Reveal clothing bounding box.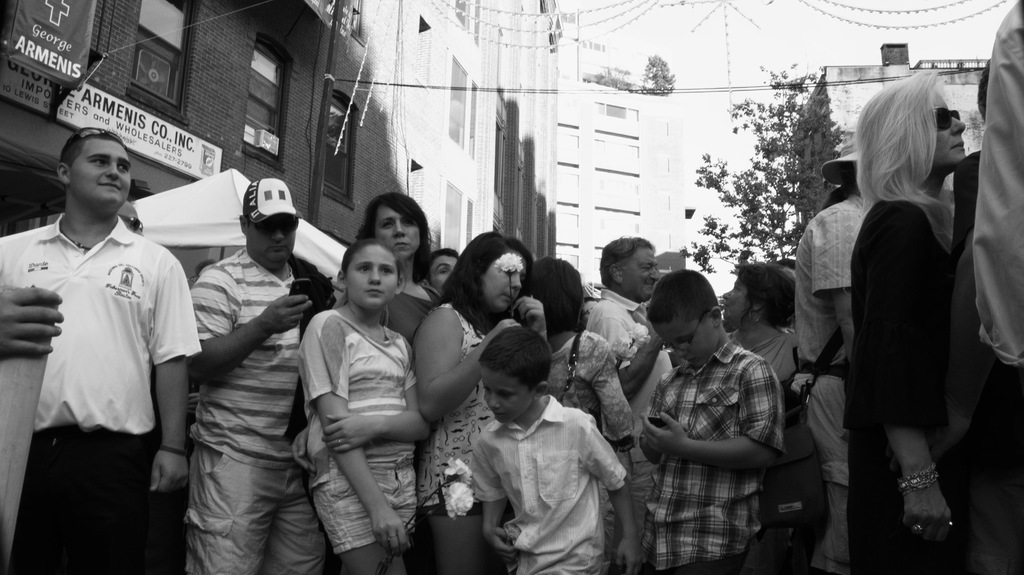
Revealed: <bbox>794, 196, 858, 574</bbox>.
